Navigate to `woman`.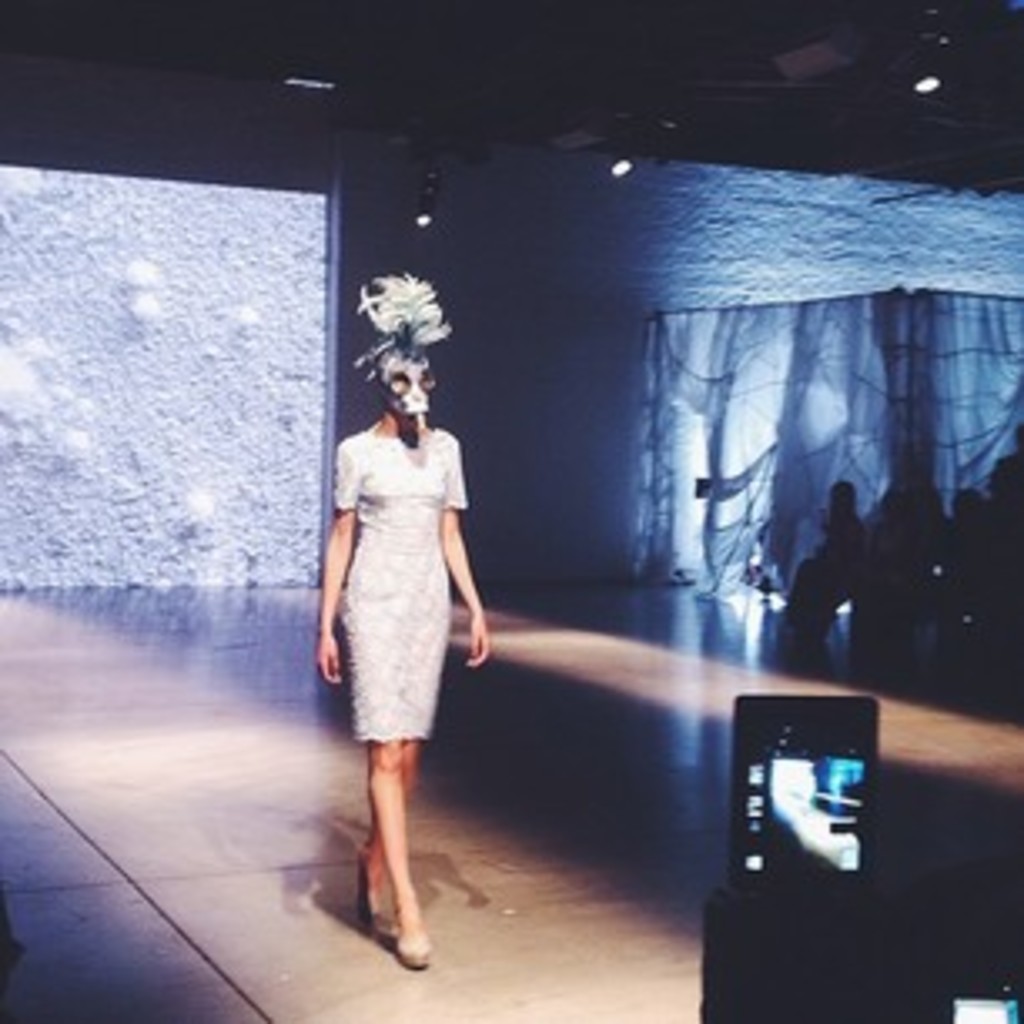
Navigation target: locate(291, 315, 499, 991).
